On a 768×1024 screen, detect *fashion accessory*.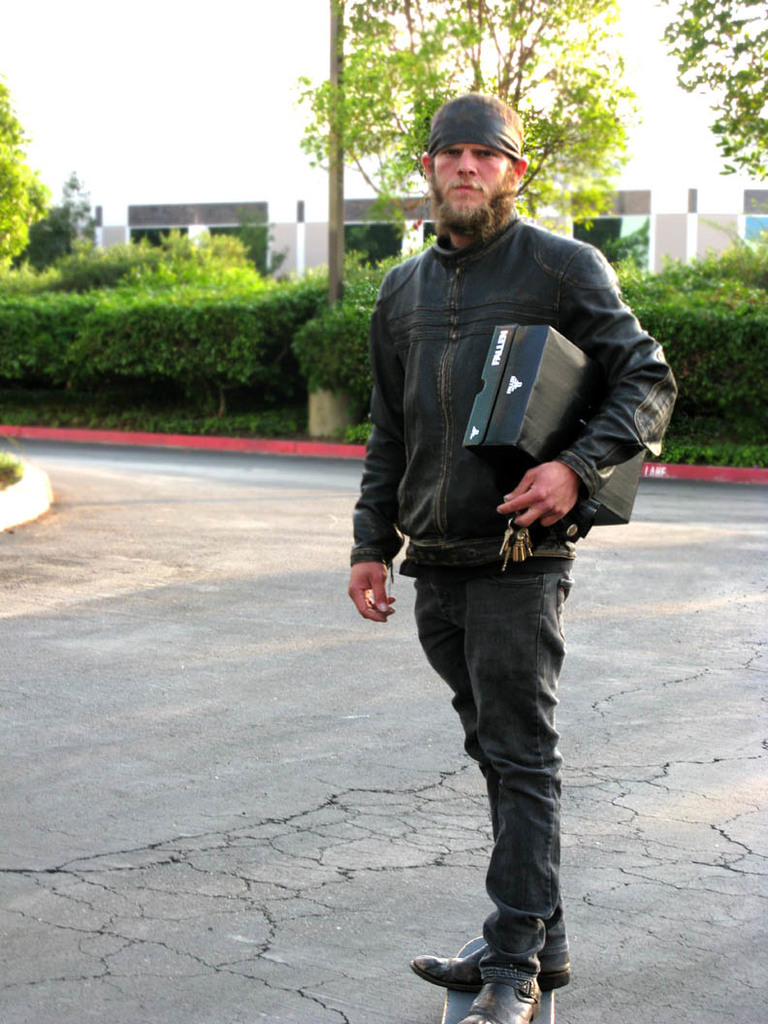
box(412, 944, 572, 995).
